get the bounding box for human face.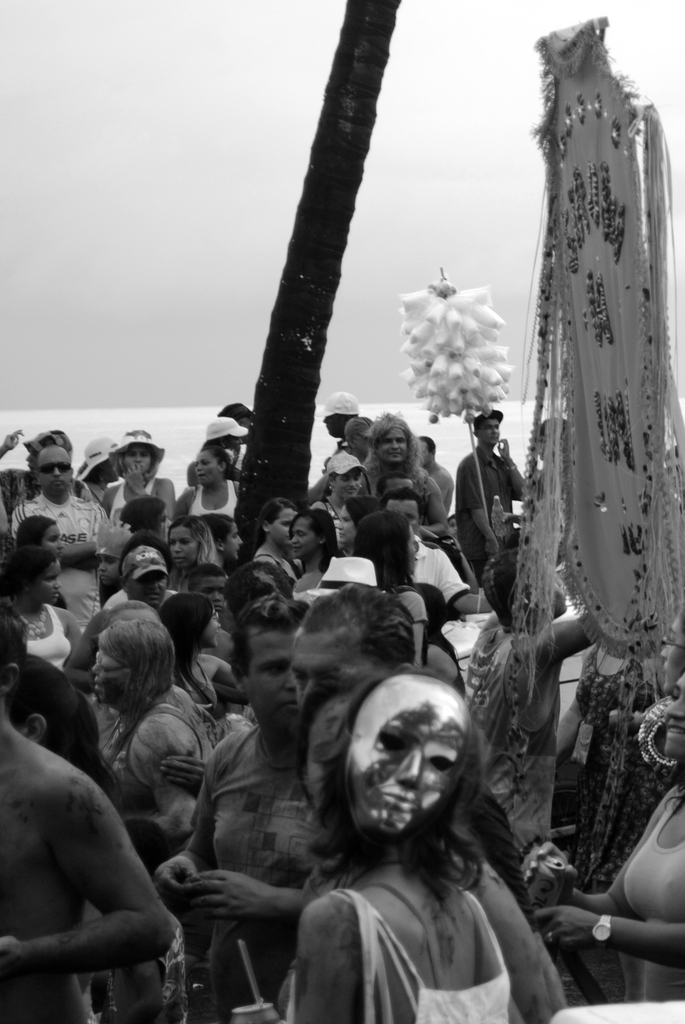
box(668, 678, 684, 751).
